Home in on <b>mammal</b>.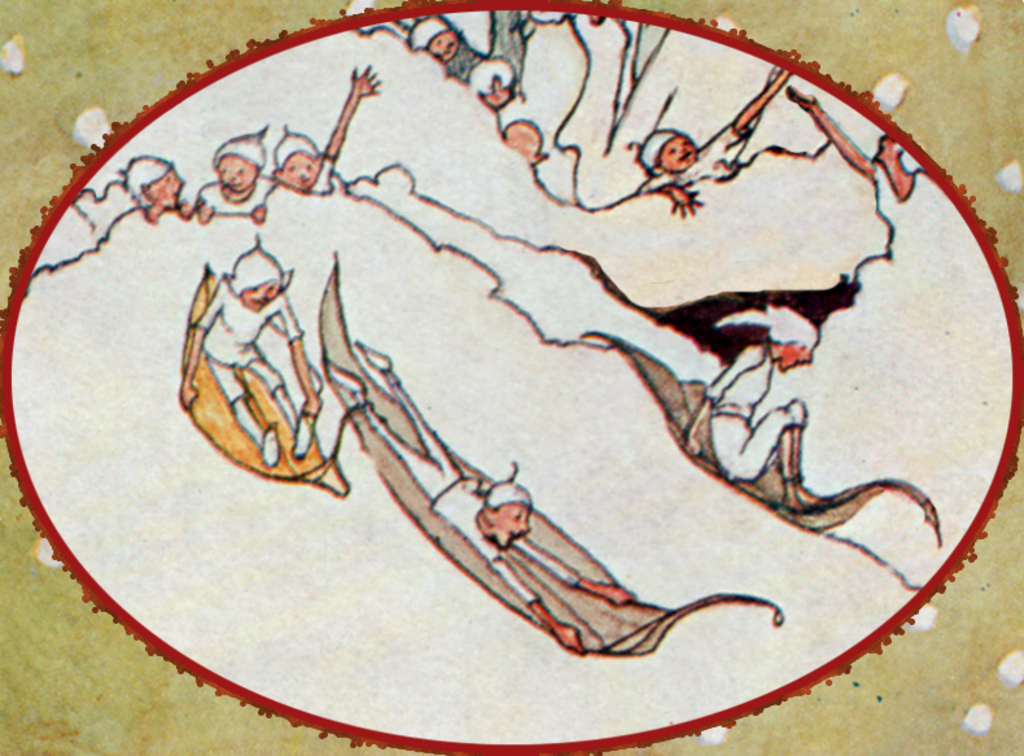
Homed in at [626, 67, 795, 215].
